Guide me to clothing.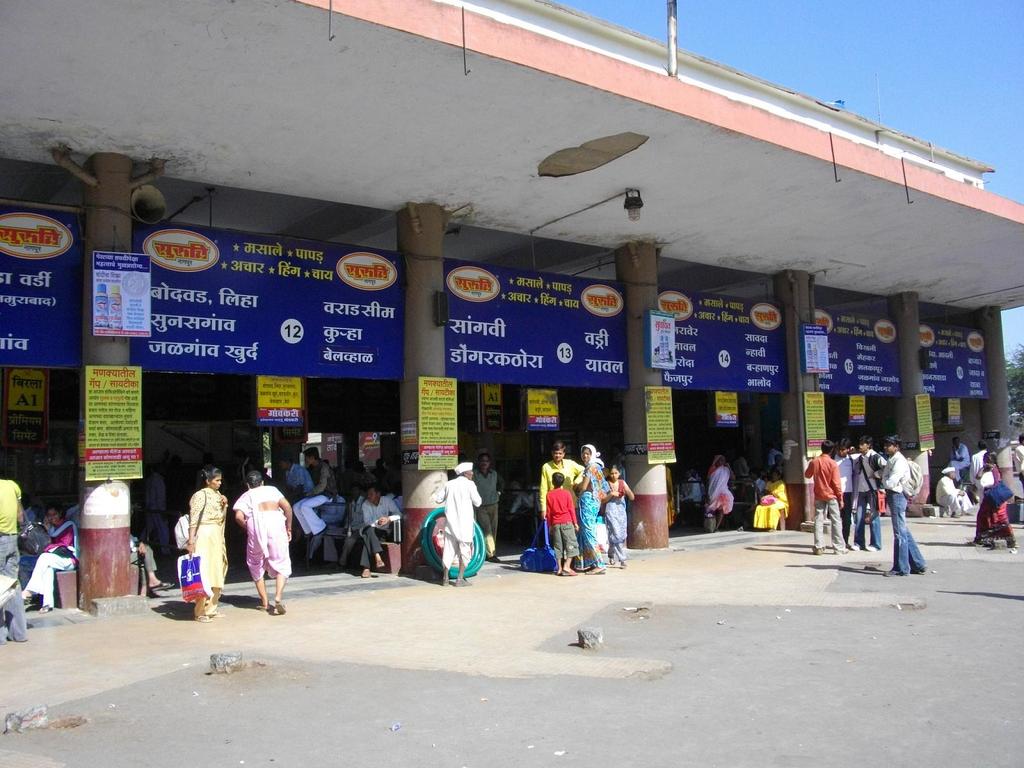
Guidance: bbox(947, 444, 968, 482).
